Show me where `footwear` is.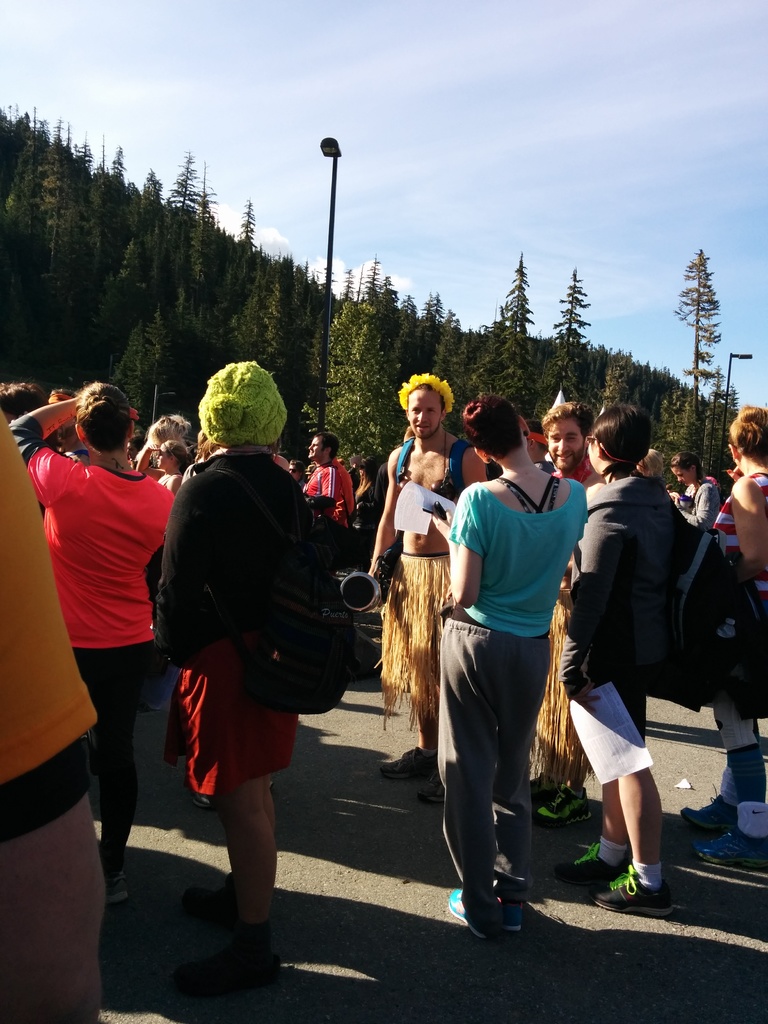
`footwear` is at BBox(193, 791, 216, 807).
